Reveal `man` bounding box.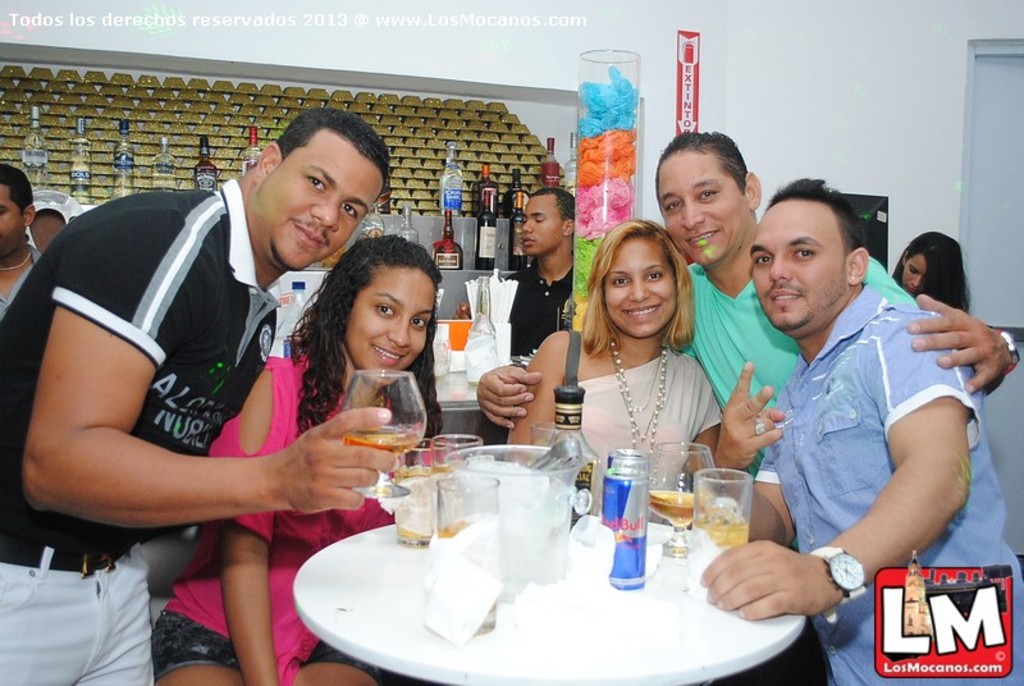
Revealed: box(0, 156, 41, 316).
